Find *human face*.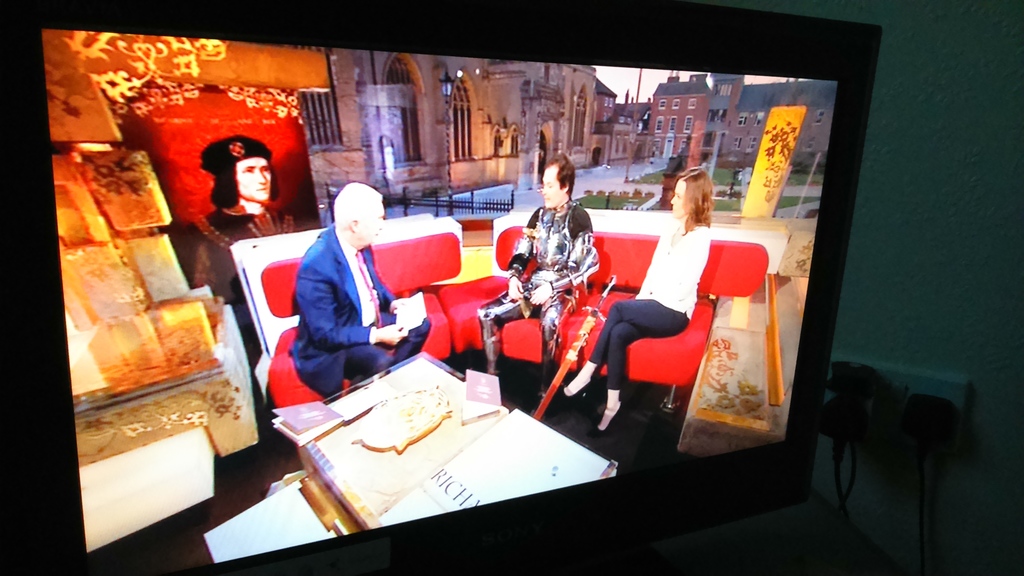
359/208/384/246.
